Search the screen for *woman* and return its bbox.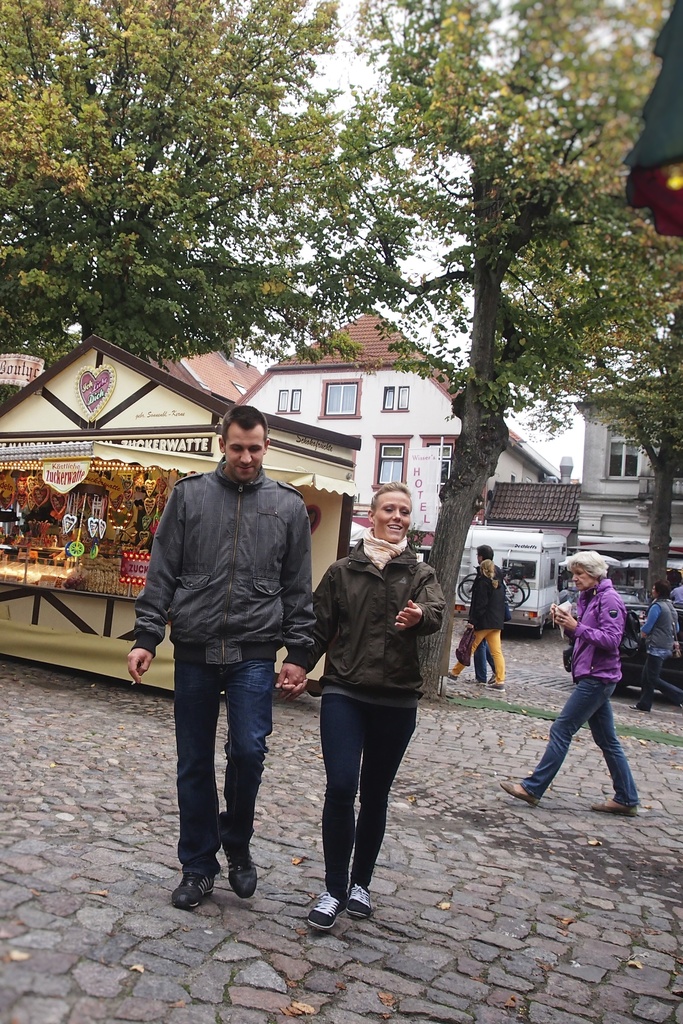
Found: <region>279, 483, 444, 933</region>.
